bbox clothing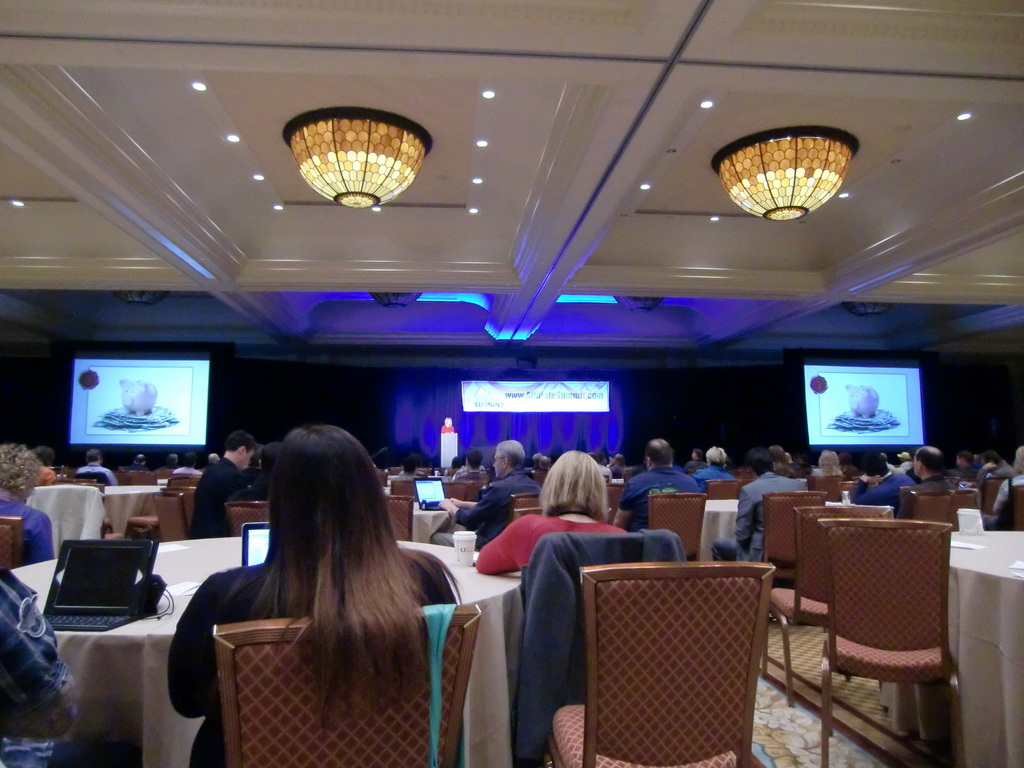
{"x1": 158, "y1": 566, "x2": 452, "y2": 764}
